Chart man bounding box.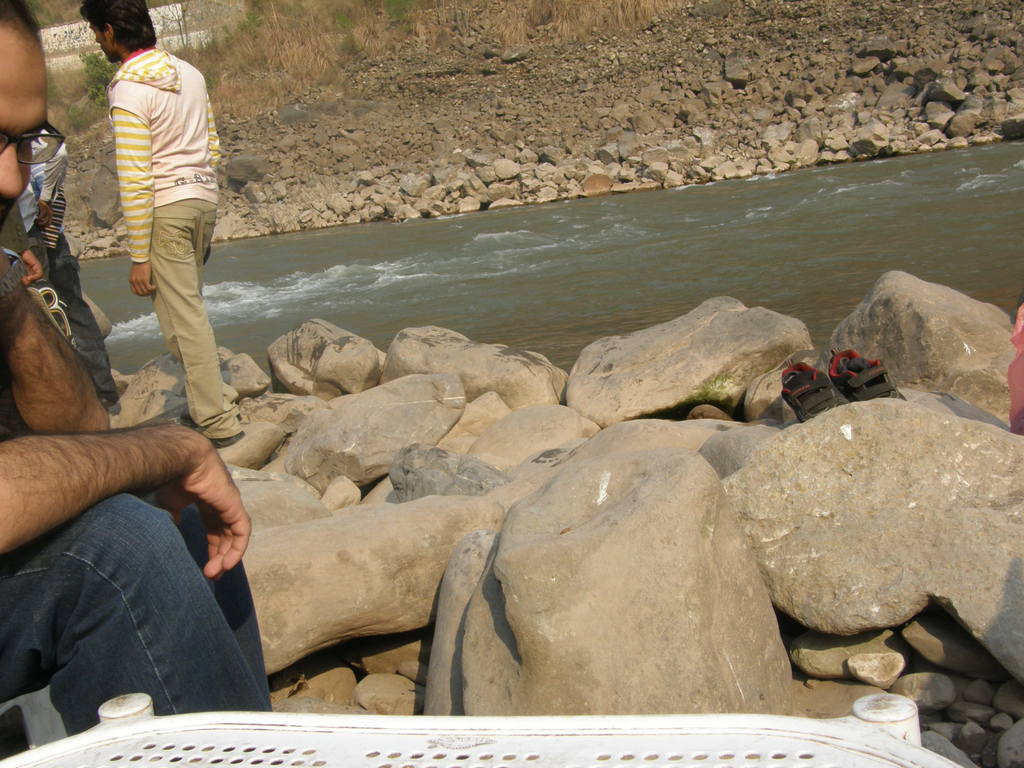
Charted: <region>0, 3, 271, 746</region>.
